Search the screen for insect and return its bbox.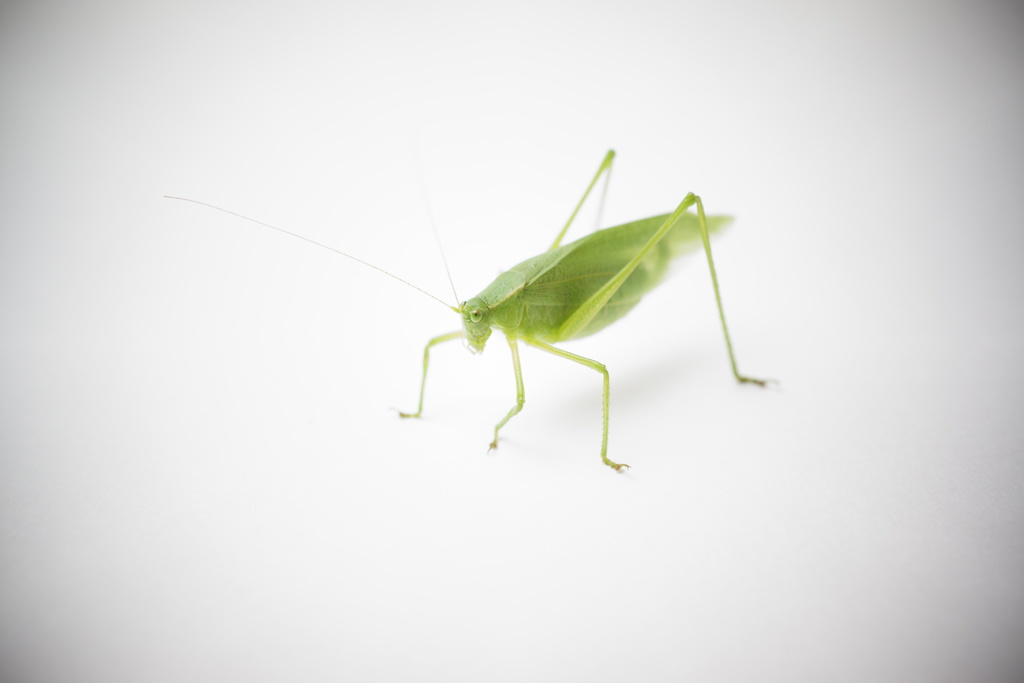
Found: [x1=166, y1=146, x2=782, y2=474].
